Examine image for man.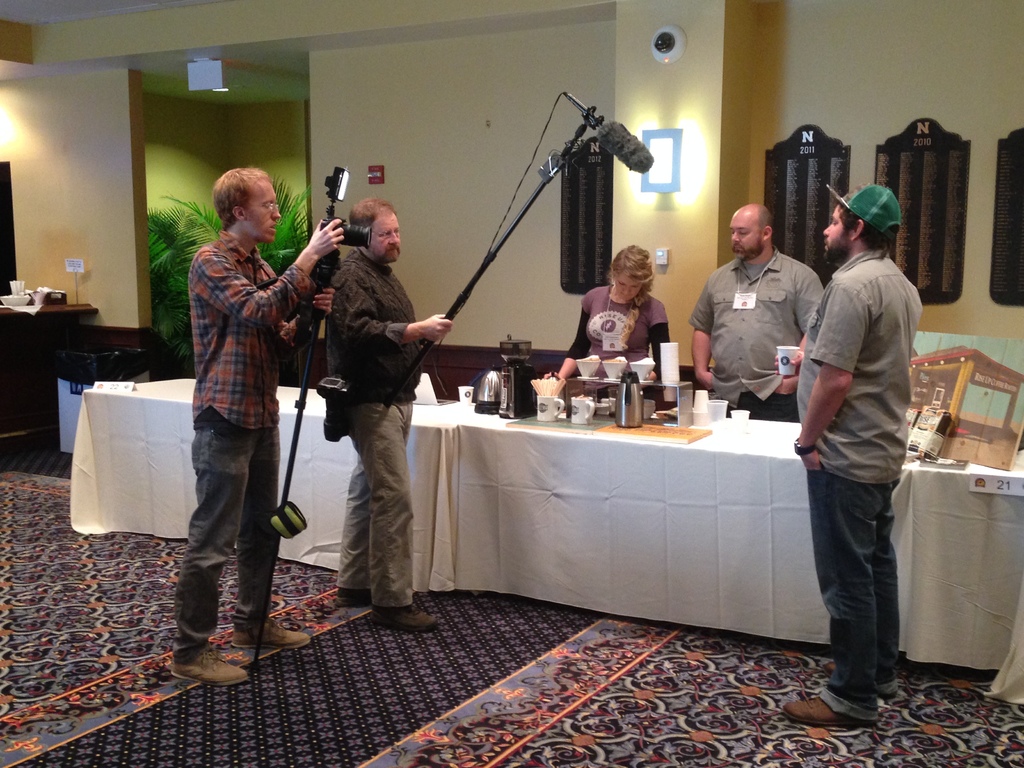
Examination result: 788/180/933/708.
